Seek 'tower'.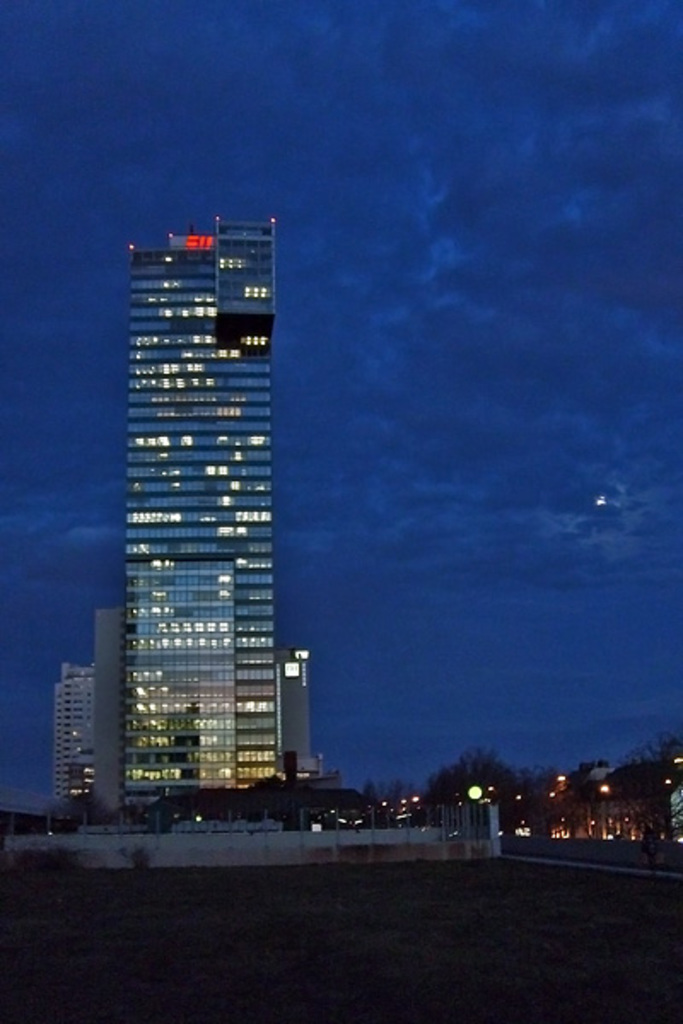
select_region(53, 662, 97, 811).
